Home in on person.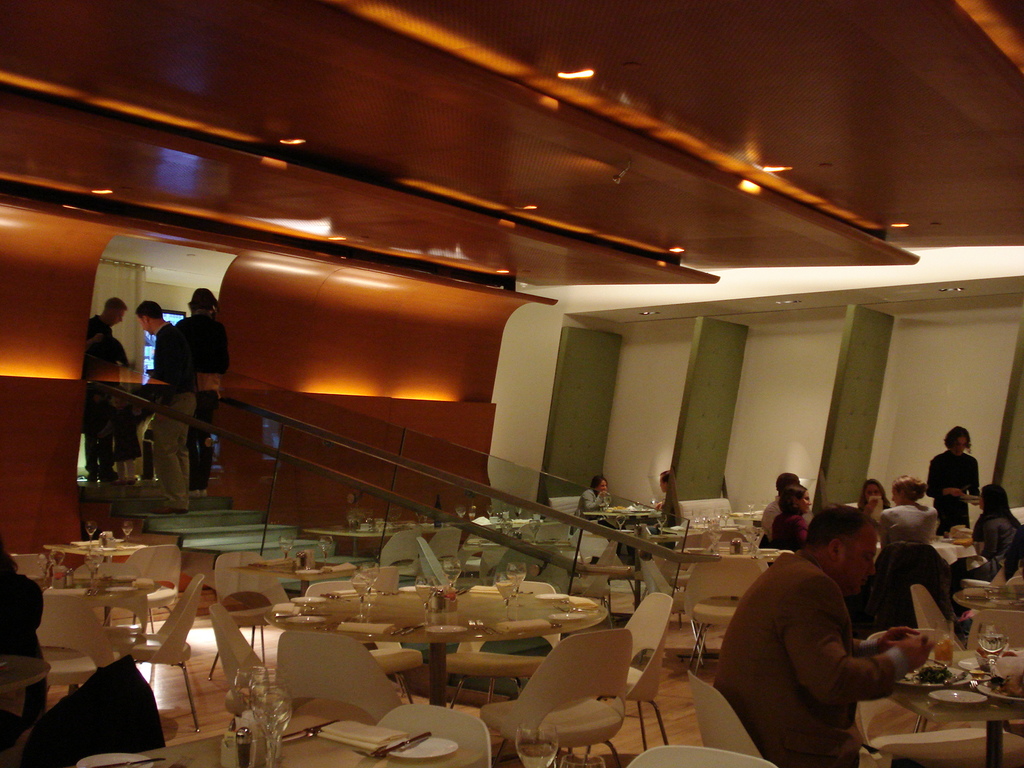
Homed in at <region>970, 474, 1023, 588</region>.
